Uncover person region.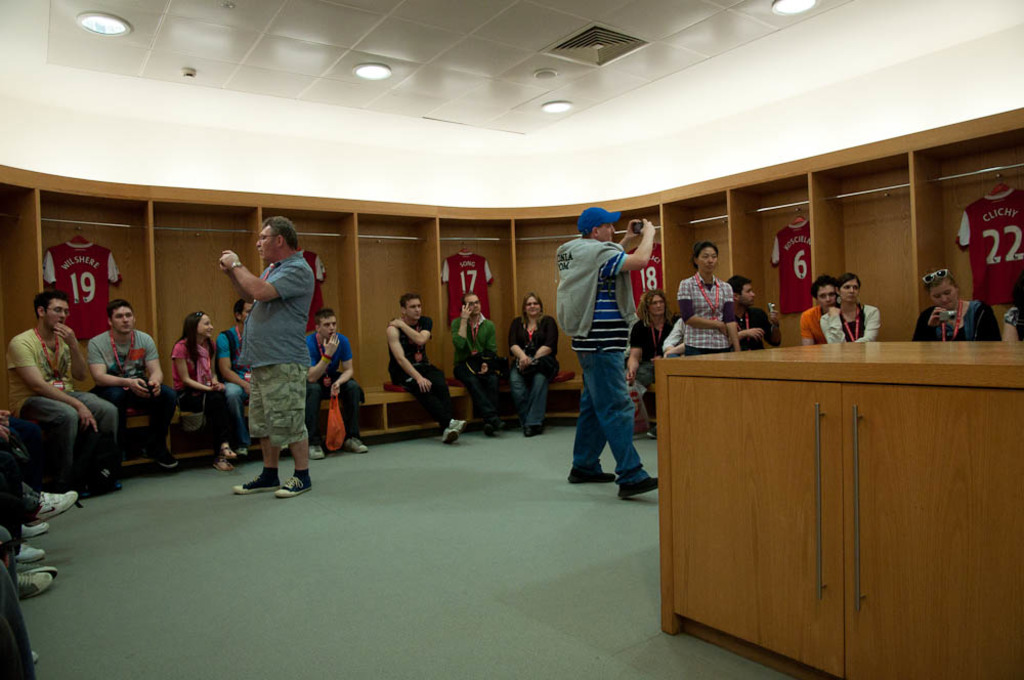
Uncovered: crop(387, 294, 465, 454).
